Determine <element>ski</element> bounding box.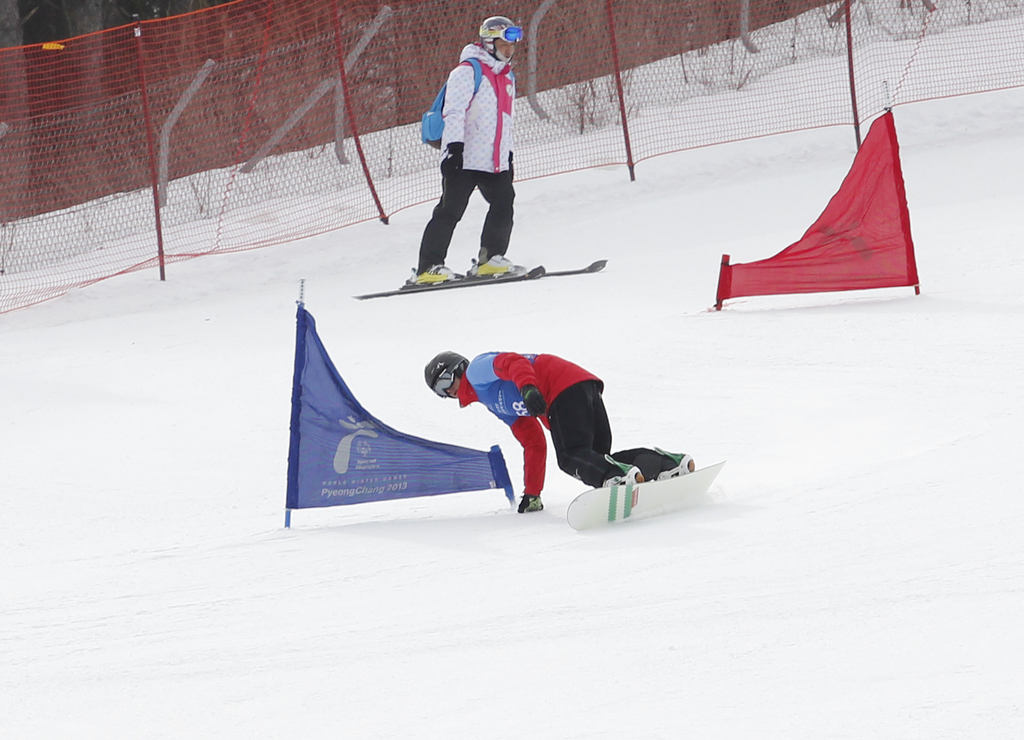
Determined: bbox=(518, 439, 730, 530).
